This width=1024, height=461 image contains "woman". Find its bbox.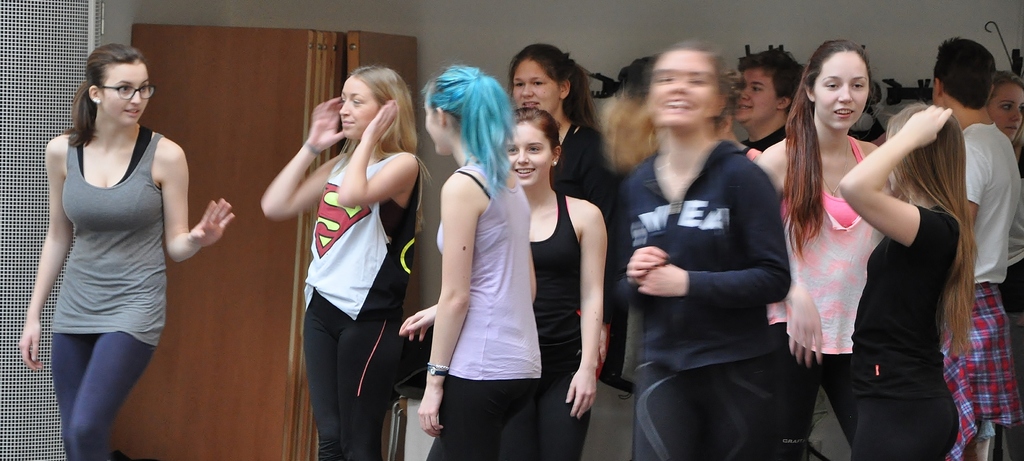
(729,40,799,165).
